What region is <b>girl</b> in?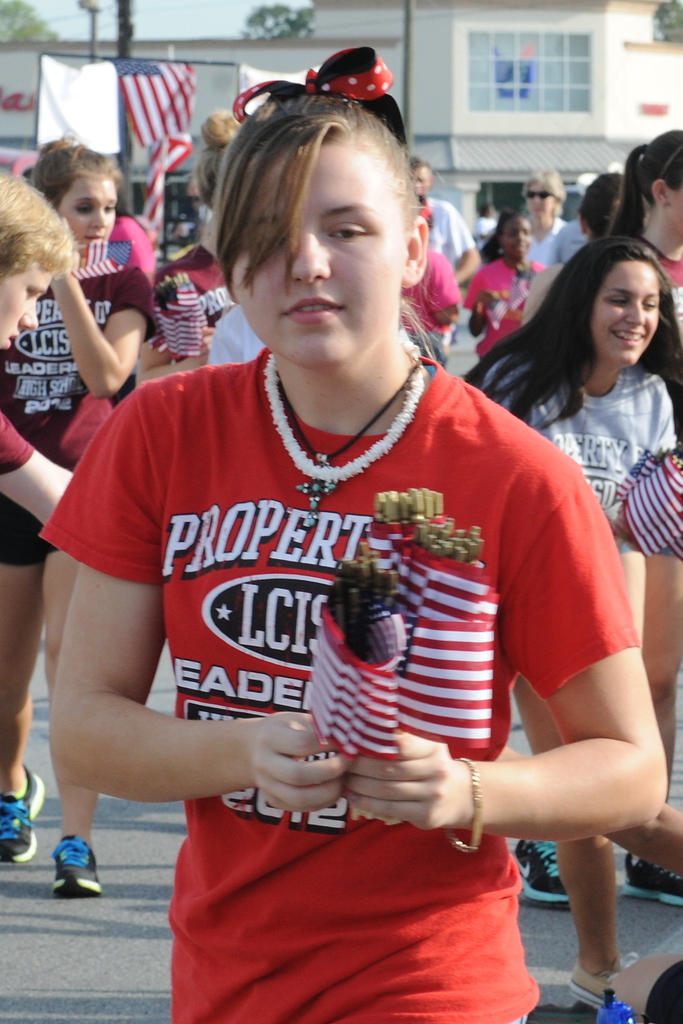
region(467, 239, 682, 1009).
